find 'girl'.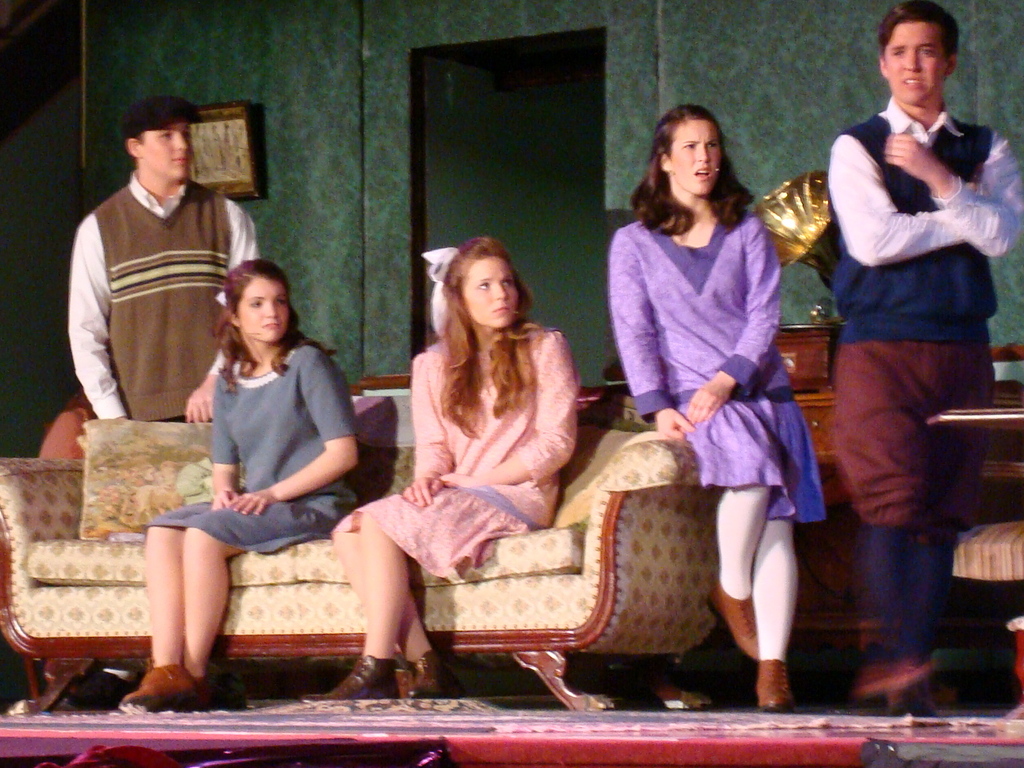
crop(300, 231, 575, 704).
